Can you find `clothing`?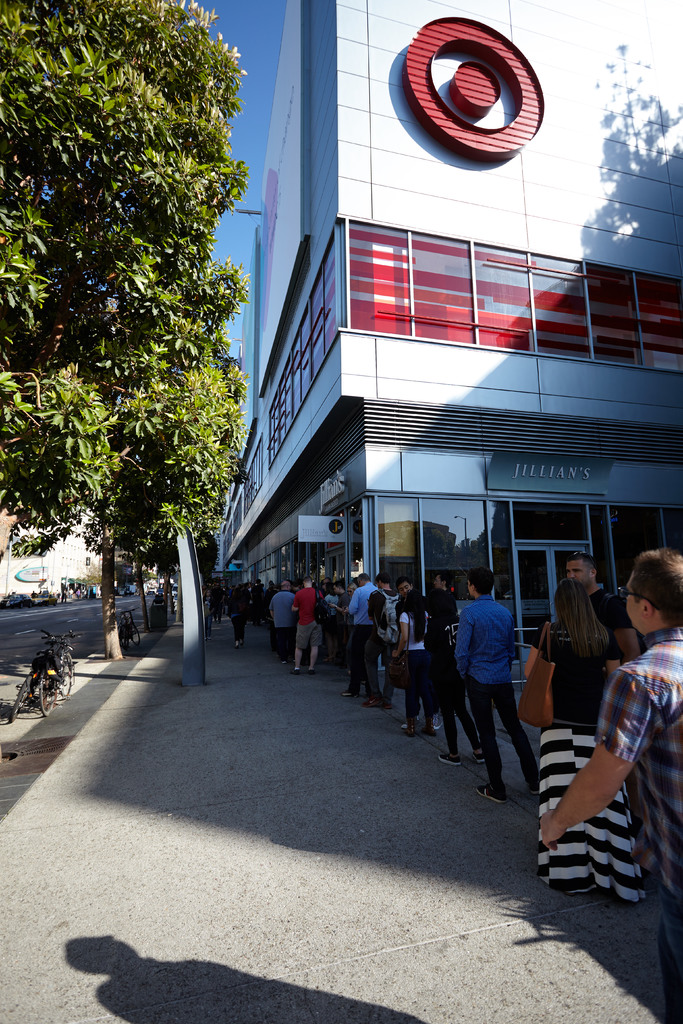
Yes, bounding box: rect(67, 588, 72, 600).
